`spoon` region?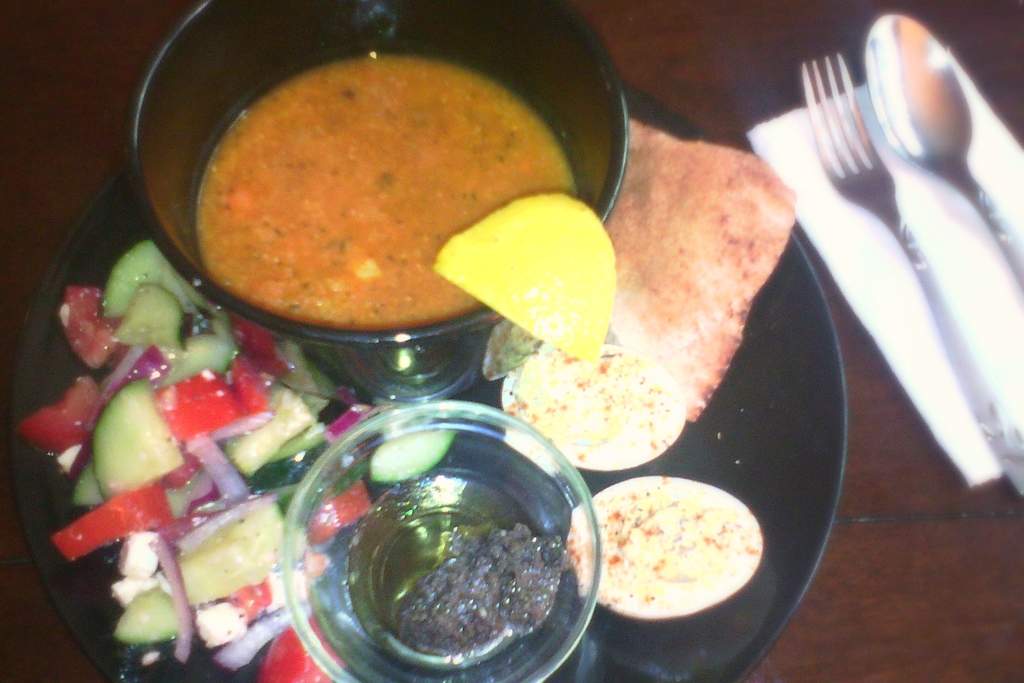
(left=867, top=13, right=1023, bottom=289)
